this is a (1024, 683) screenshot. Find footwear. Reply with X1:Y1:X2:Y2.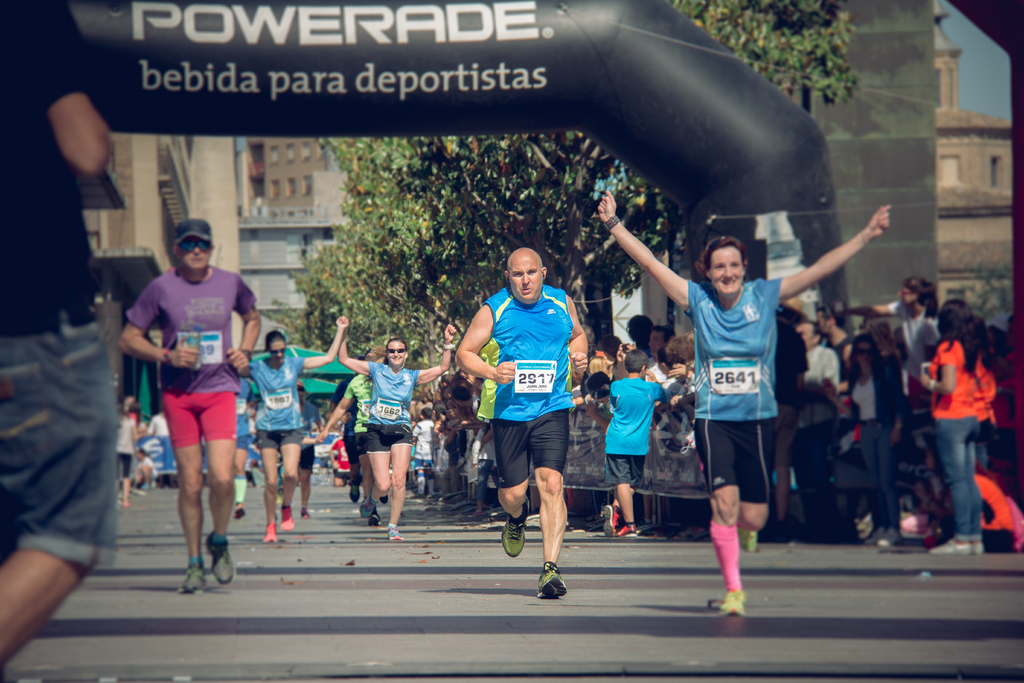
925:540:982:558.
